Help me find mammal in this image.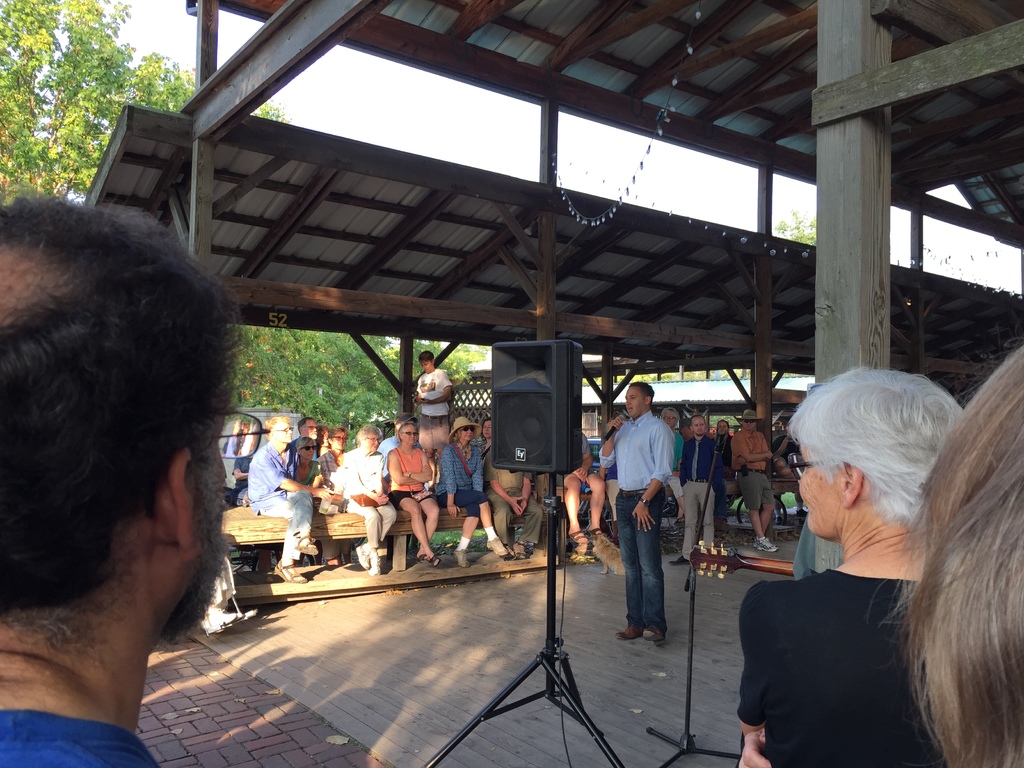
Found it: left=296, top=438, right=320, bottom=486.
